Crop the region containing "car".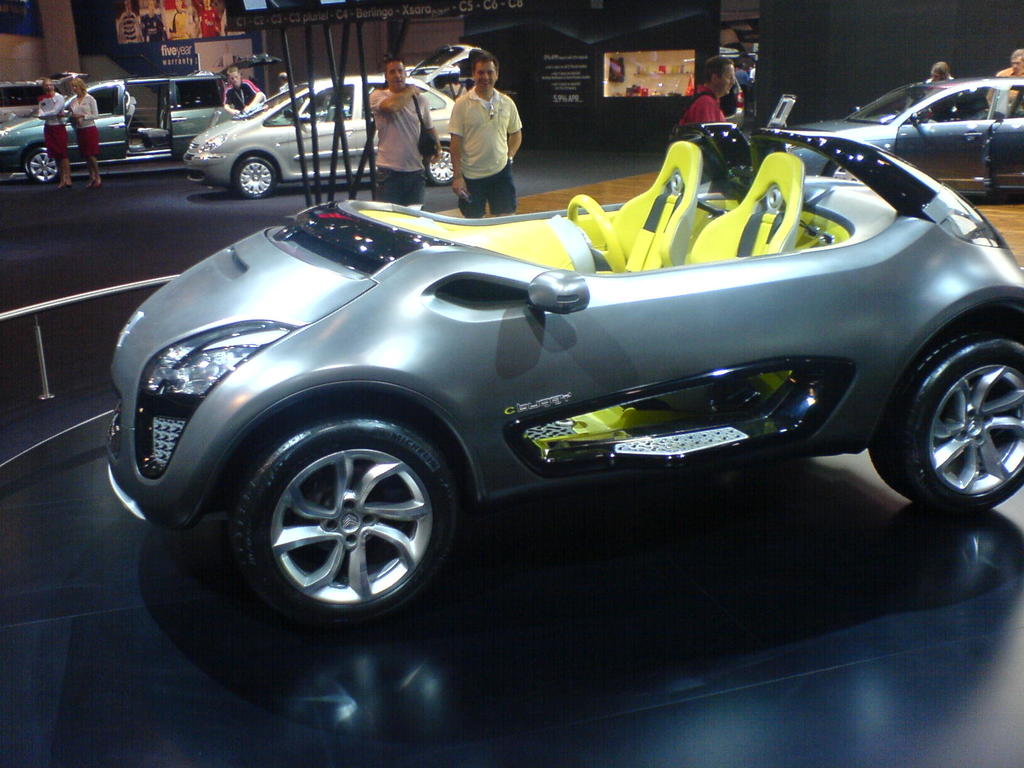
Crop region: {"left": 172, "top": 47, "right": 483, "bottom": 179}.
